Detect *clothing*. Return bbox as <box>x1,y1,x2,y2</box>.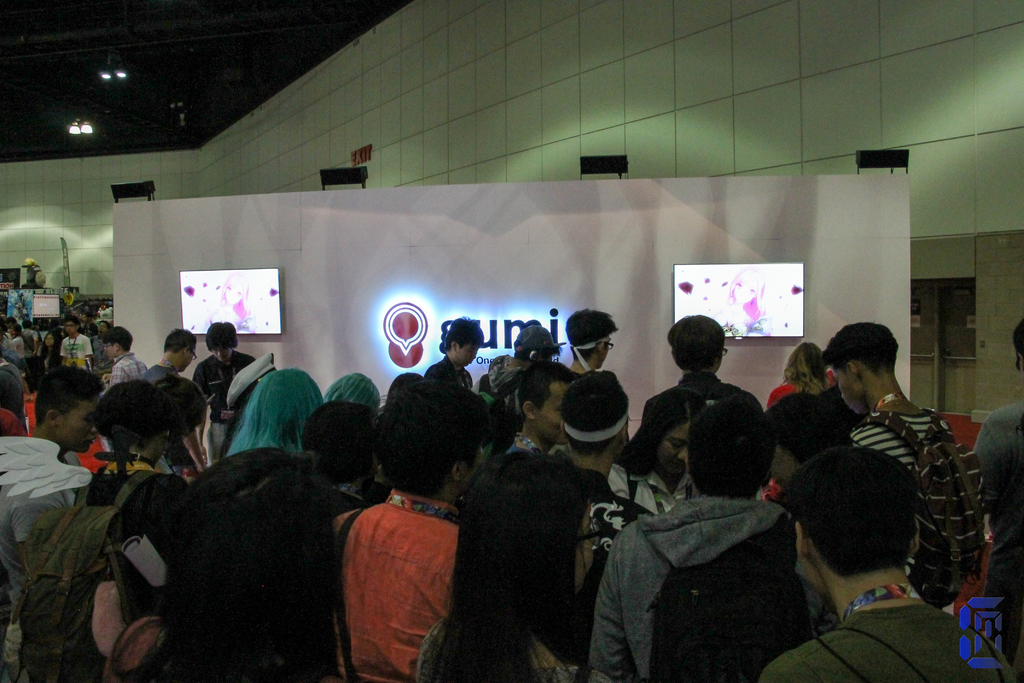
<box>186,443,356,682</box>.
